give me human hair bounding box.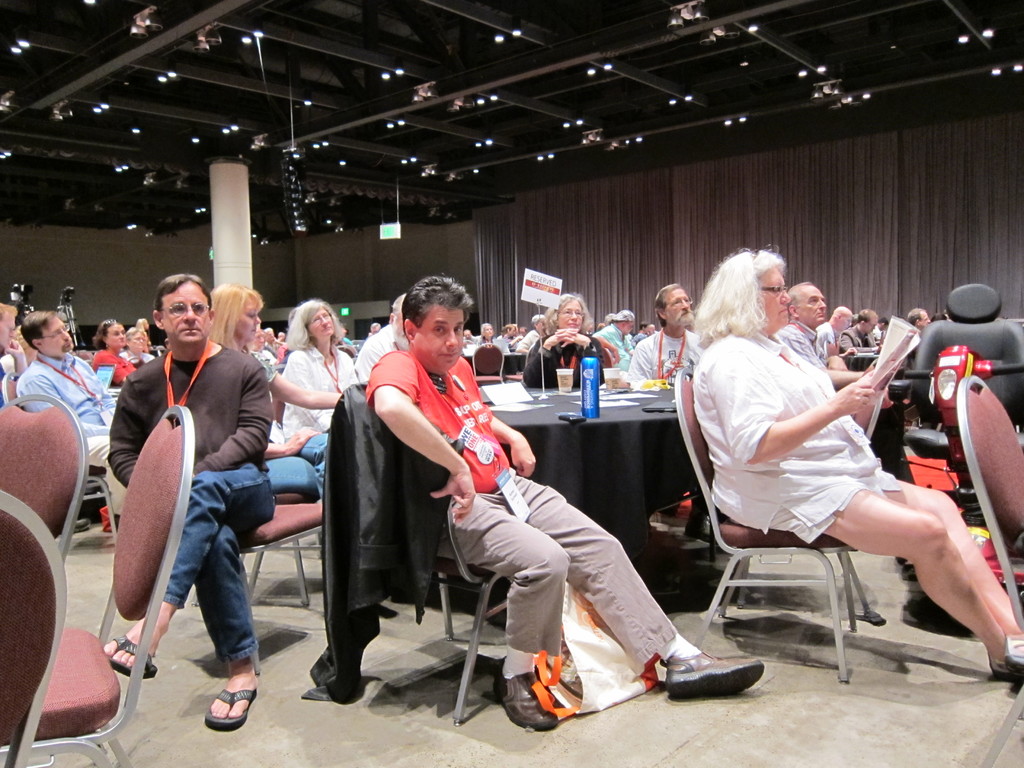
bbox(530, 313, 540, 330).
